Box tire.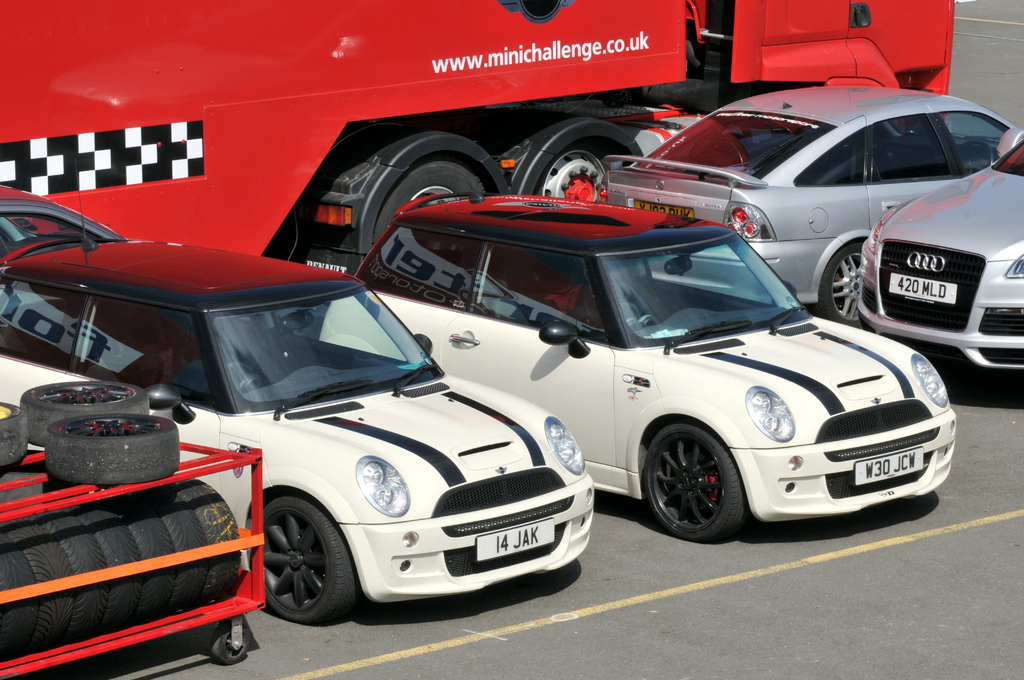
detection(173, 480, 241, 604).
